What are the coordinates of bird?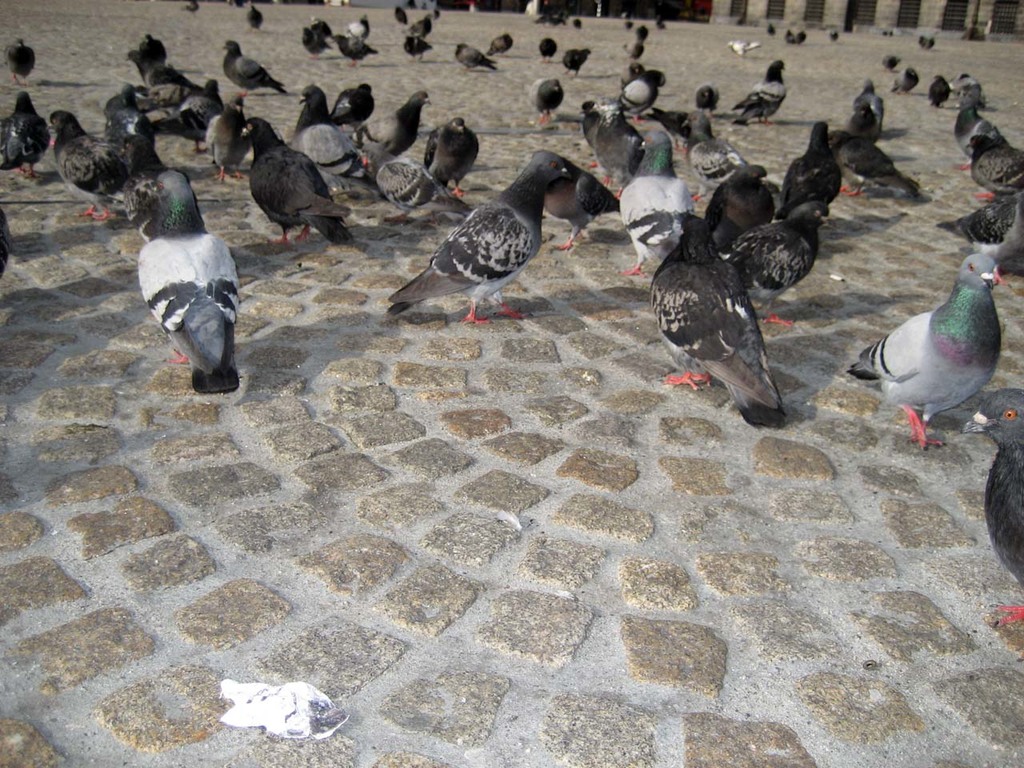
631 26 645 43.
